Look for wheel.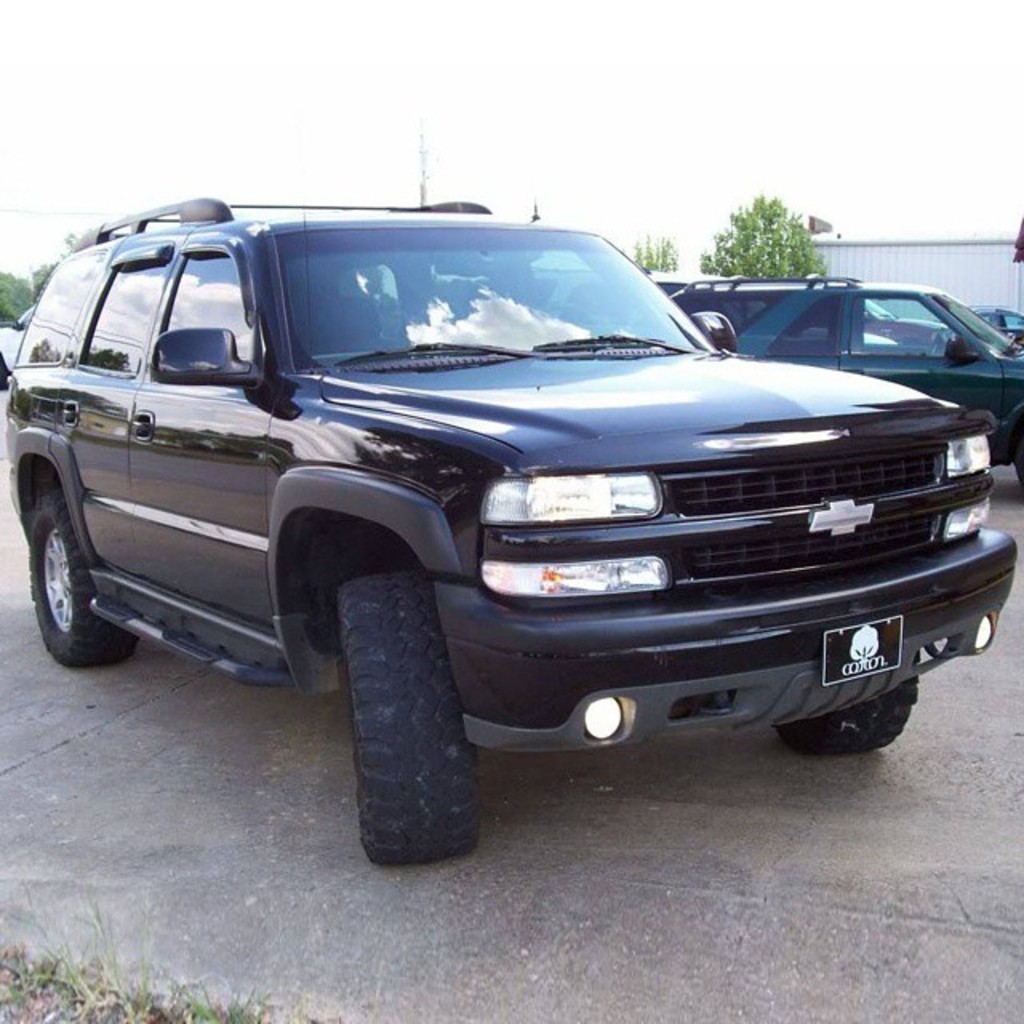
Found: {"left": 323, "top": 562, "right": 494, "bottom": 877}.
